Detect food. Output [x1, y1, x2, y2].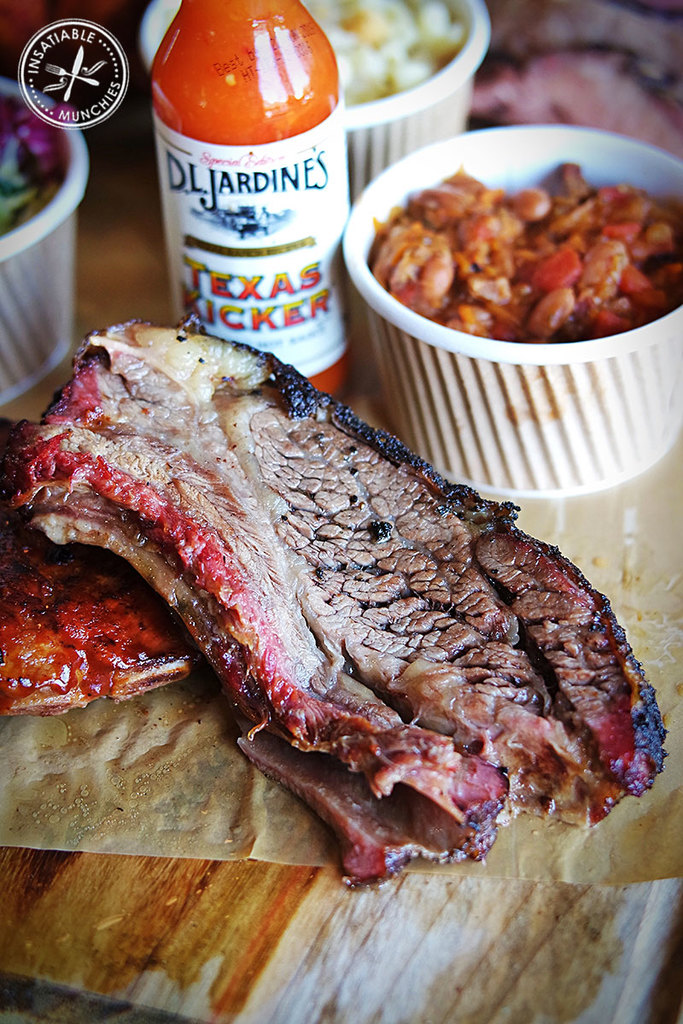
[166, 0, 466, 107].
